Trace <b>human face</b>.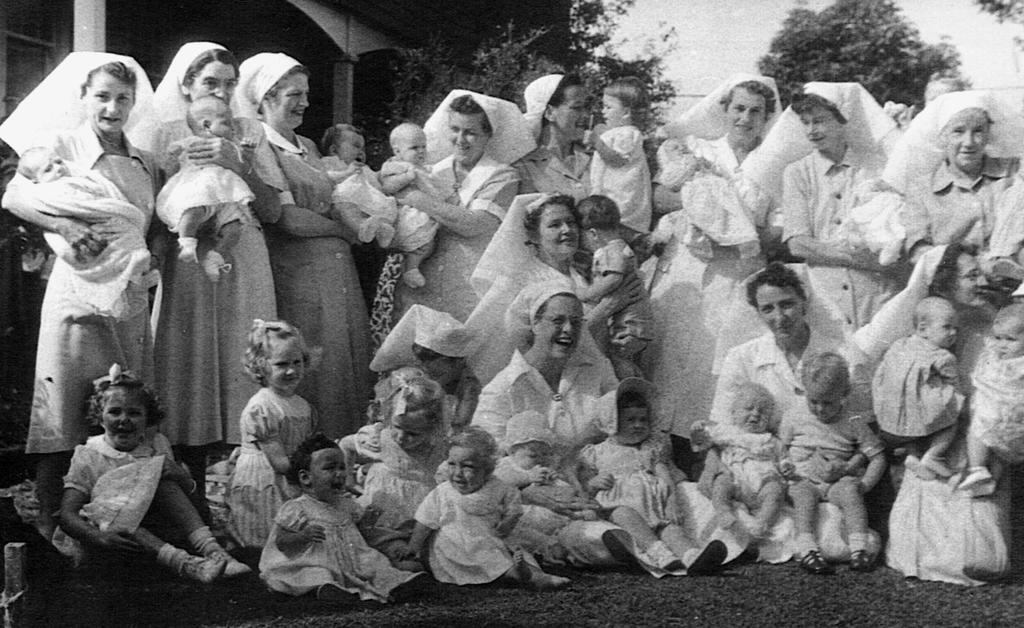
Traced to crop(948, 250, 985, 309).
